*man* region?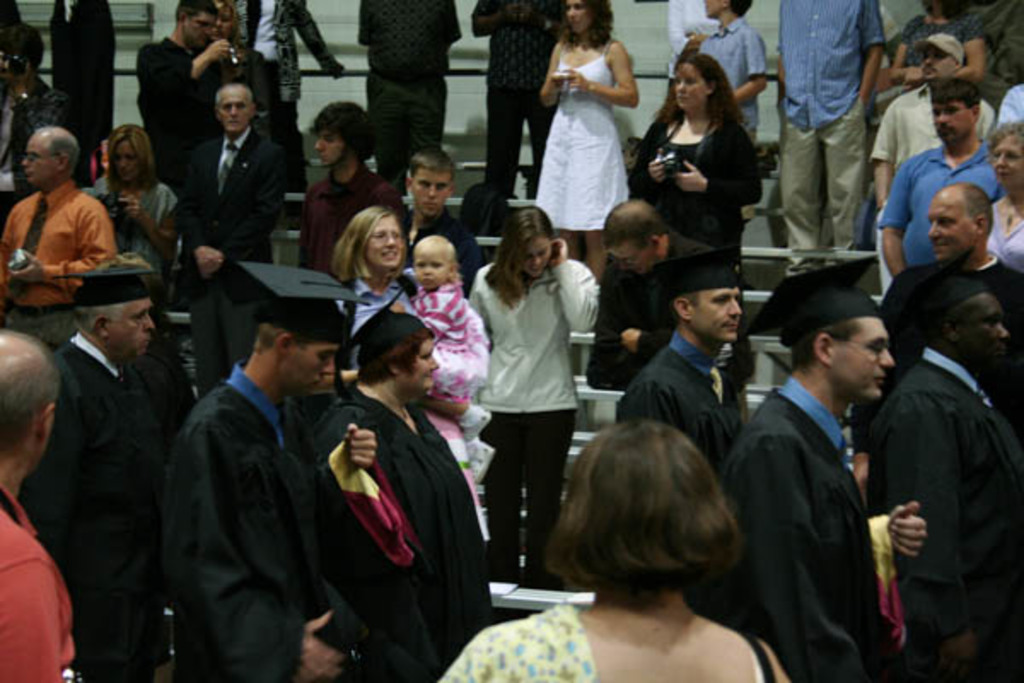
bbox=[172, 84, 292, 396]
